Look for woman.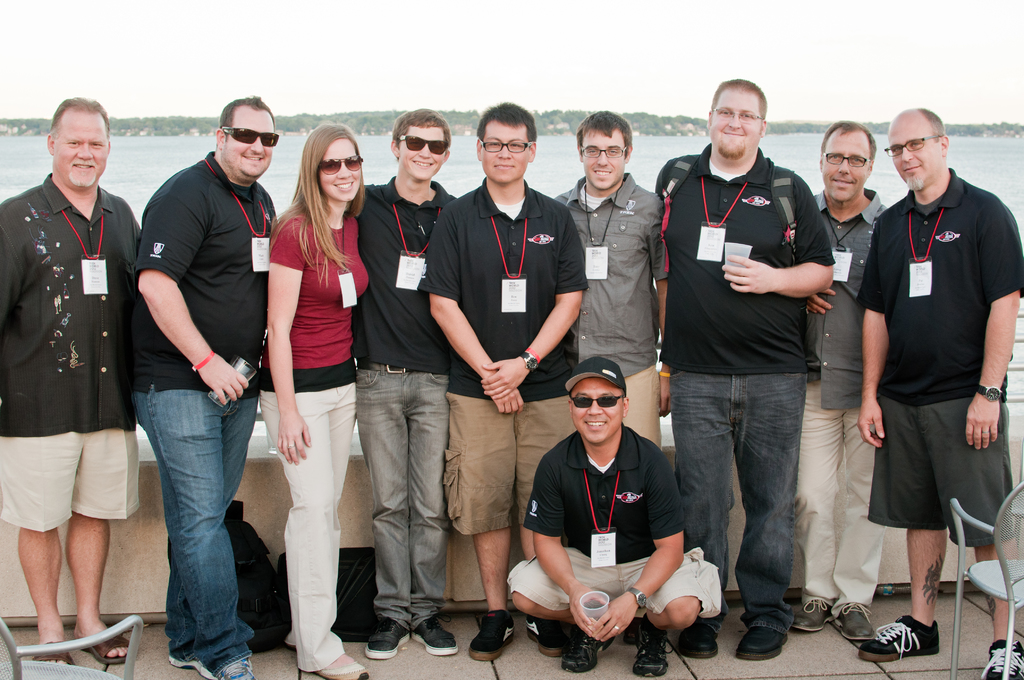
Found: box=[247, 120, 367, 668].
